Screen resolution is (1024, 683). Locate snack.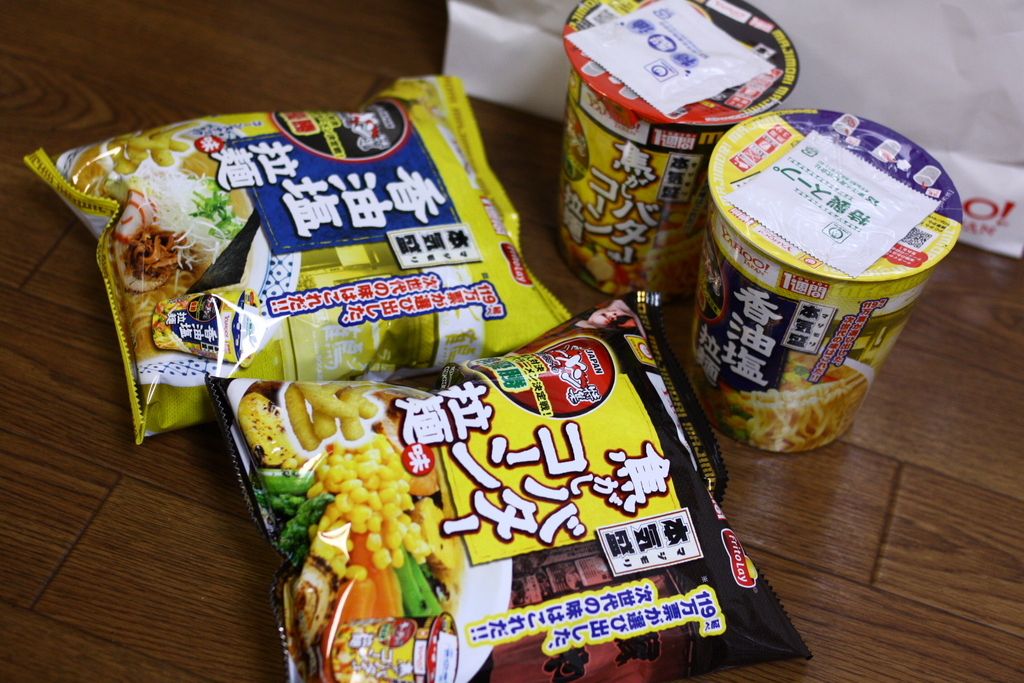
552:0:803:309.
